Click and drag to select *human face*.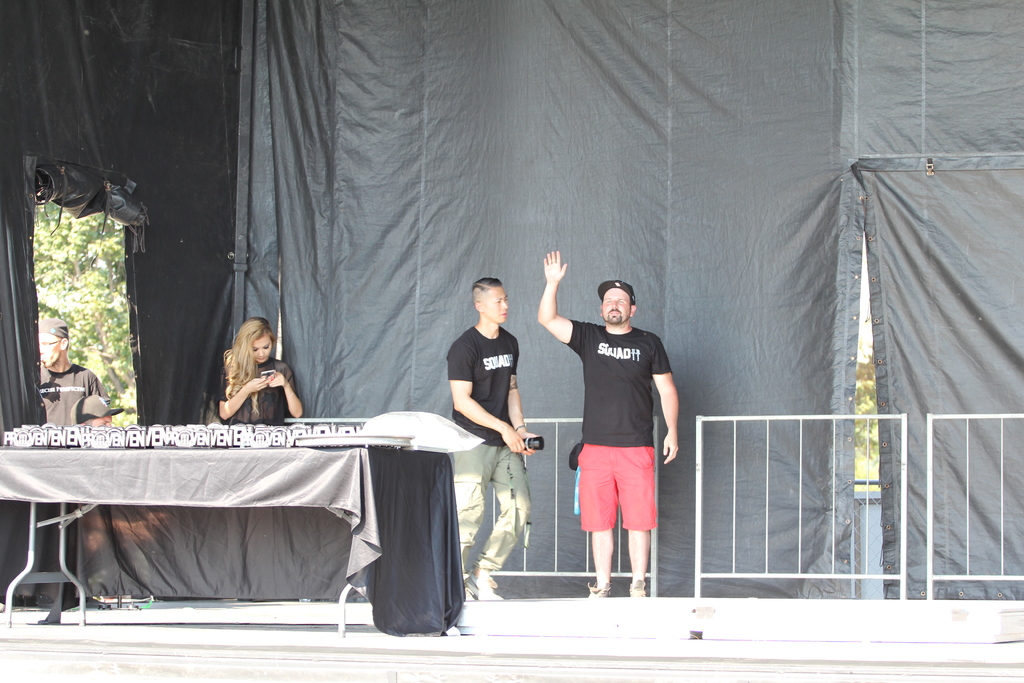
Selection: locate(602, 290, 634, 324).
